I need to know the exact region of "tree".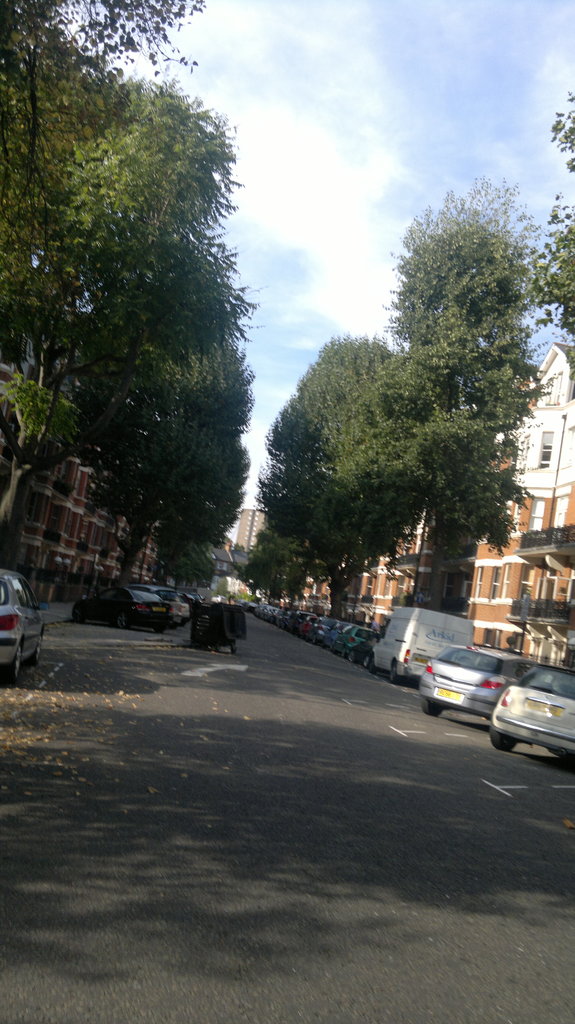
Region: <region>250, 323, 437, 637</region>.
